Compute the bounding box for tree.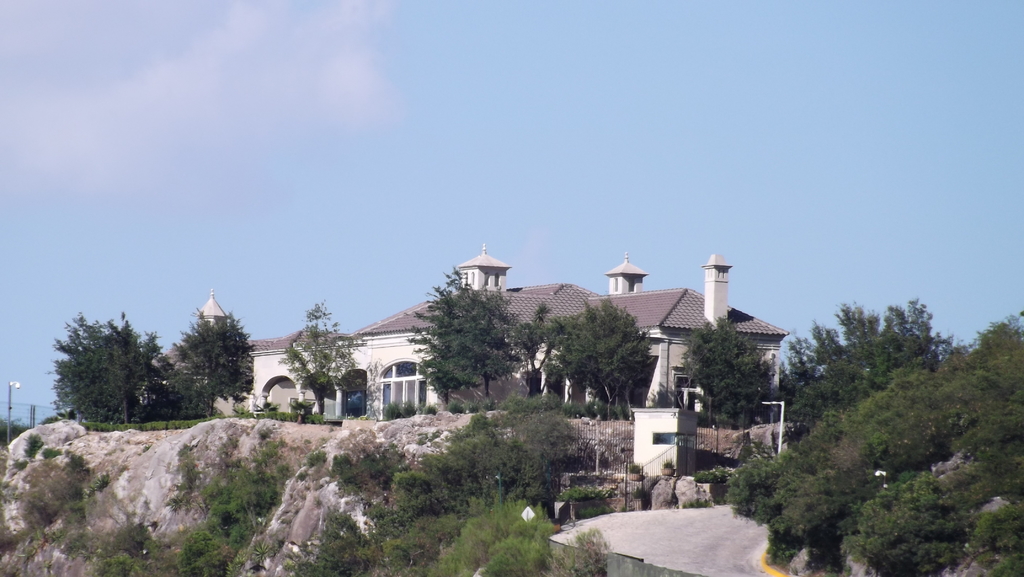
crop(0, 412, 32, 446).
